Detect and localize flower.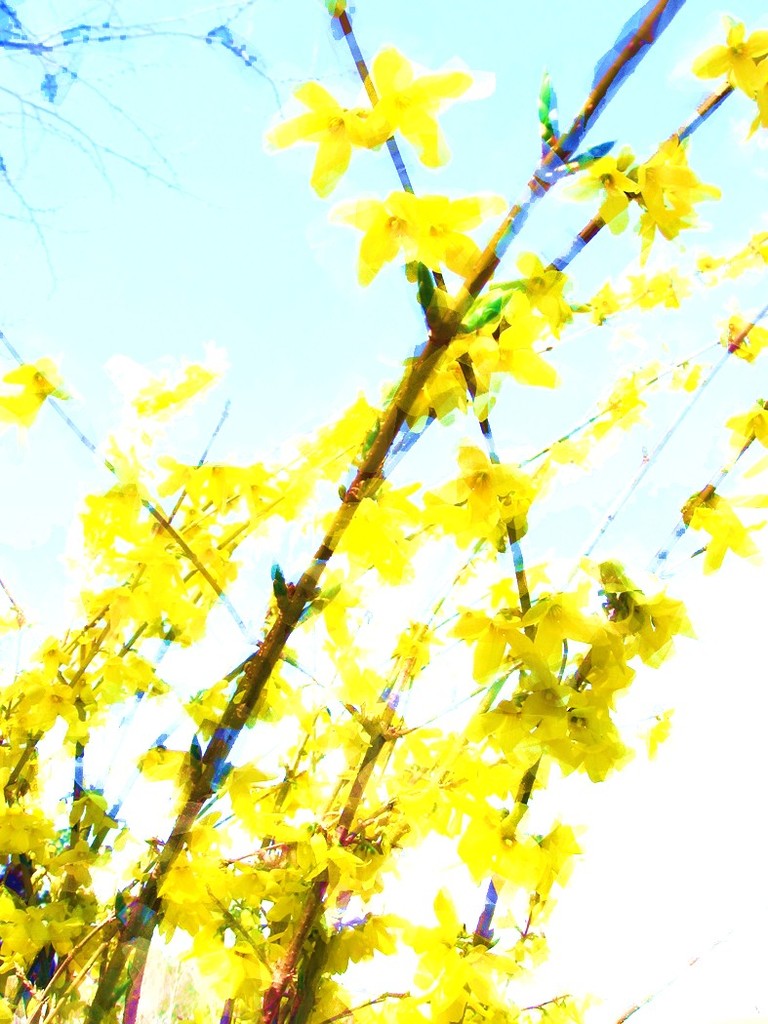
Localized at bbox(262, 22, 492, 181).
